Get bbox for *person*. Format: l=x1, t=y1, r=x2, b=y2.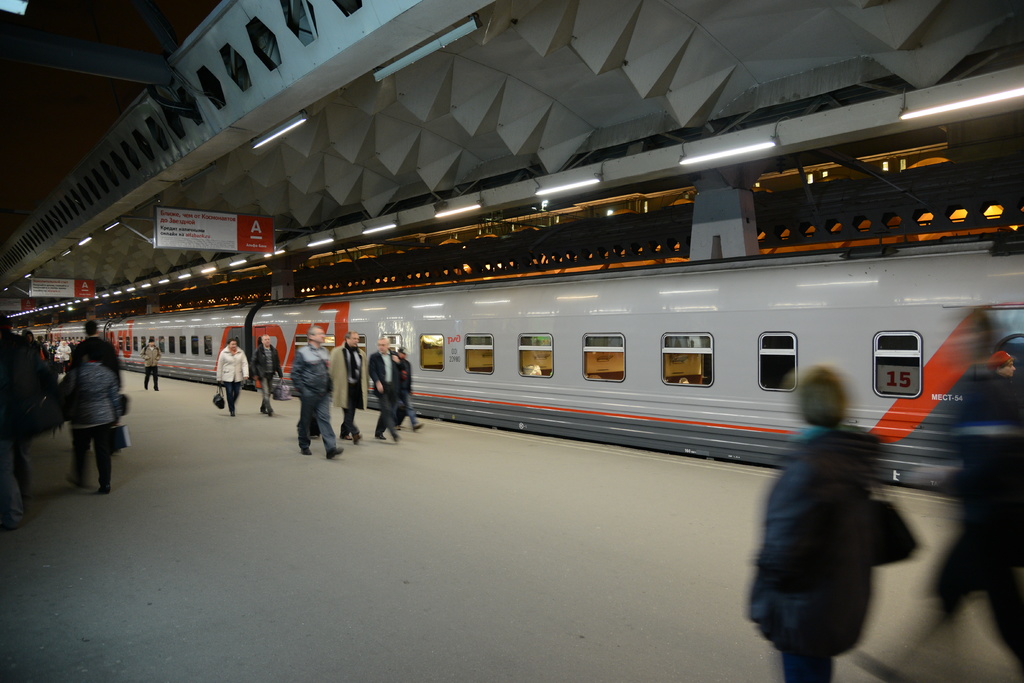
l=728, t=364, r=893, b=682.
